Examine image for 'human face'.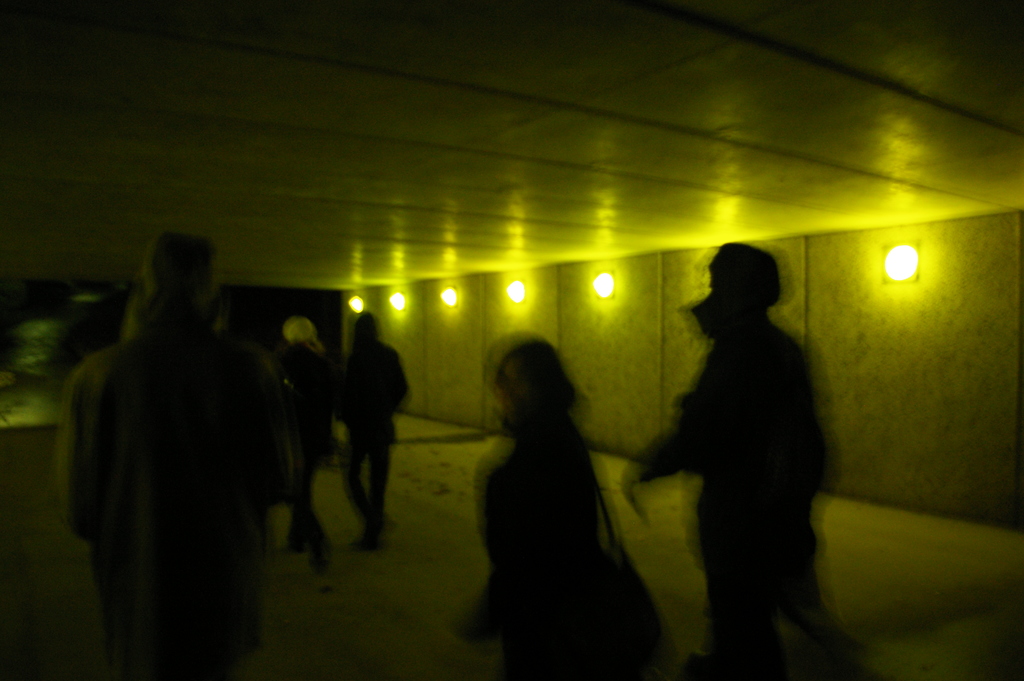
Examination result: {"x1": 705, "y1": 260, "x2": 730, "y2": 304}.
